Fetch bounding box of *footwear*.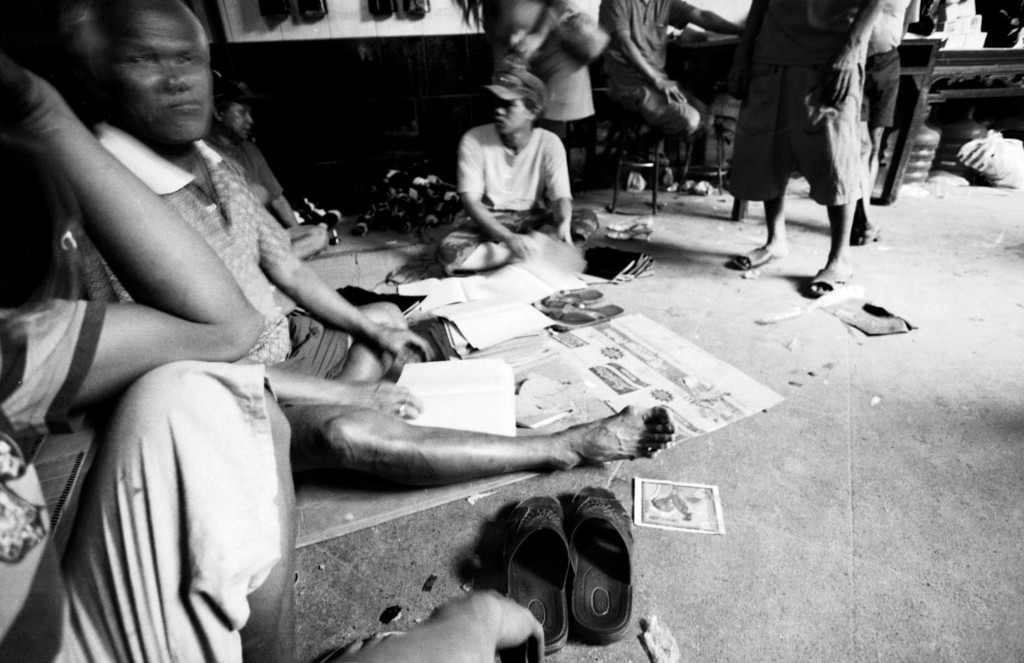
Bbox: 607,216,652,242.
